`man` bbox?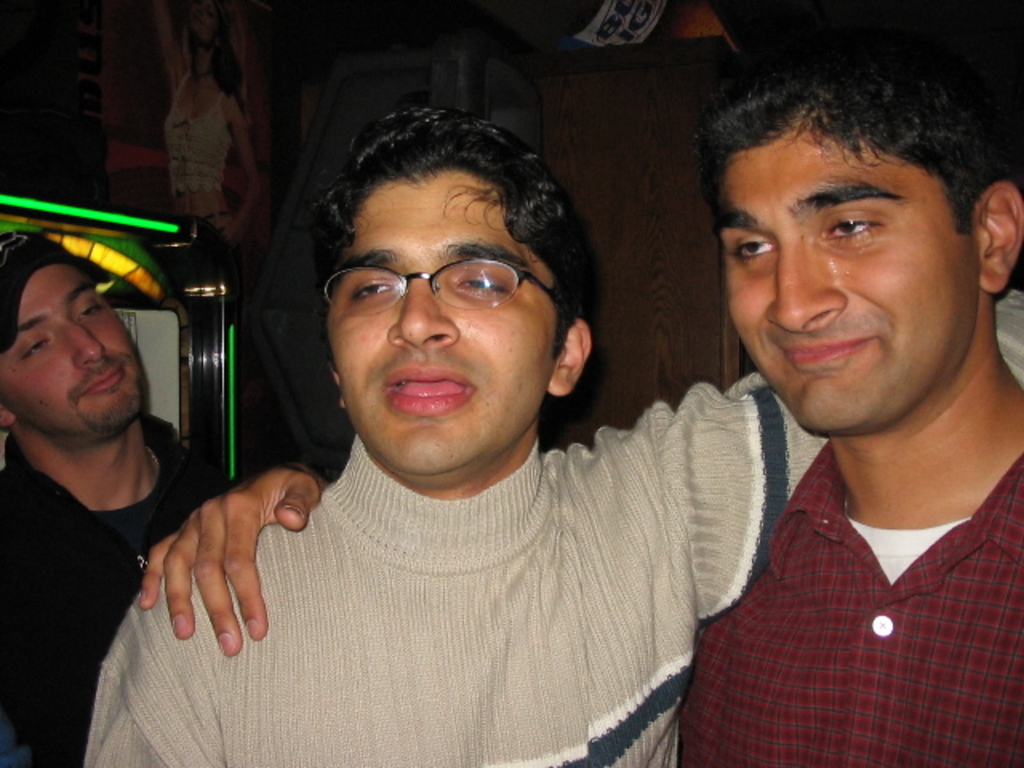
136,56,1022,766
